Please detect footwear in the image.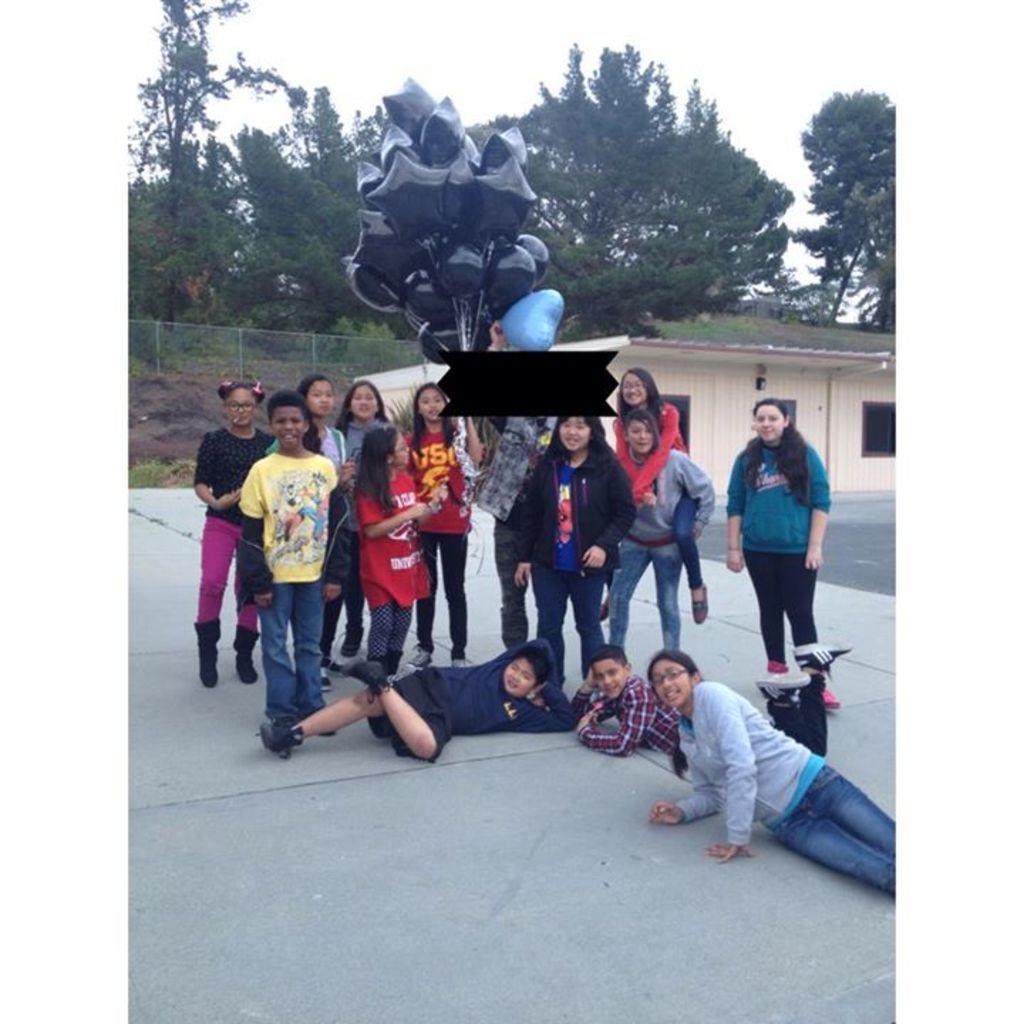
(690, 582, 708, 622).
